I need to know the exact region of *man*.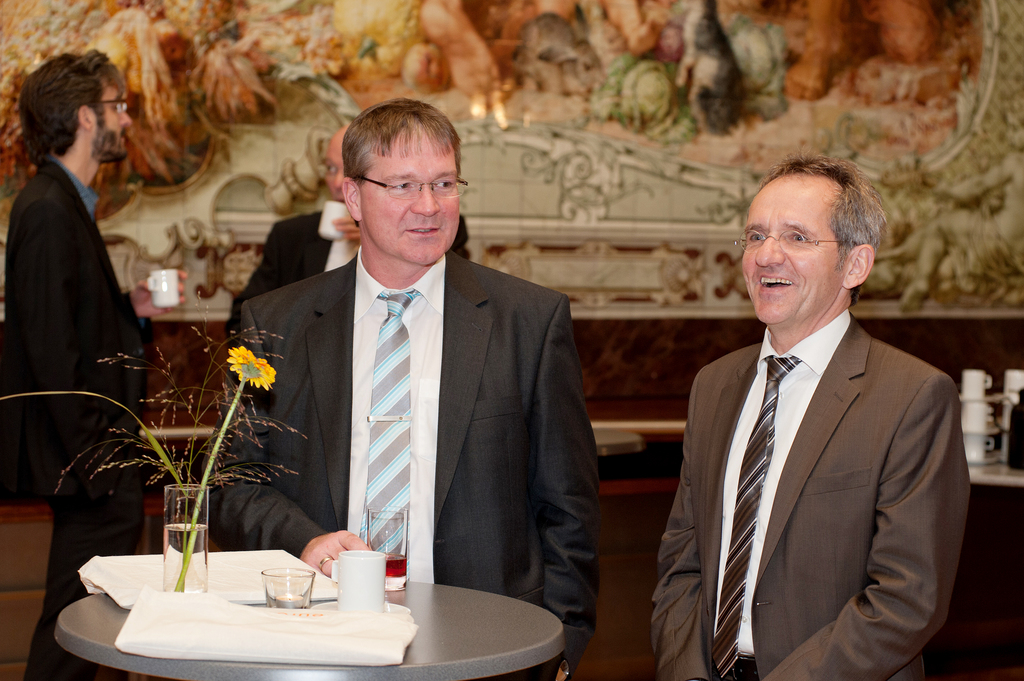
Region: [199,93,599,680].
